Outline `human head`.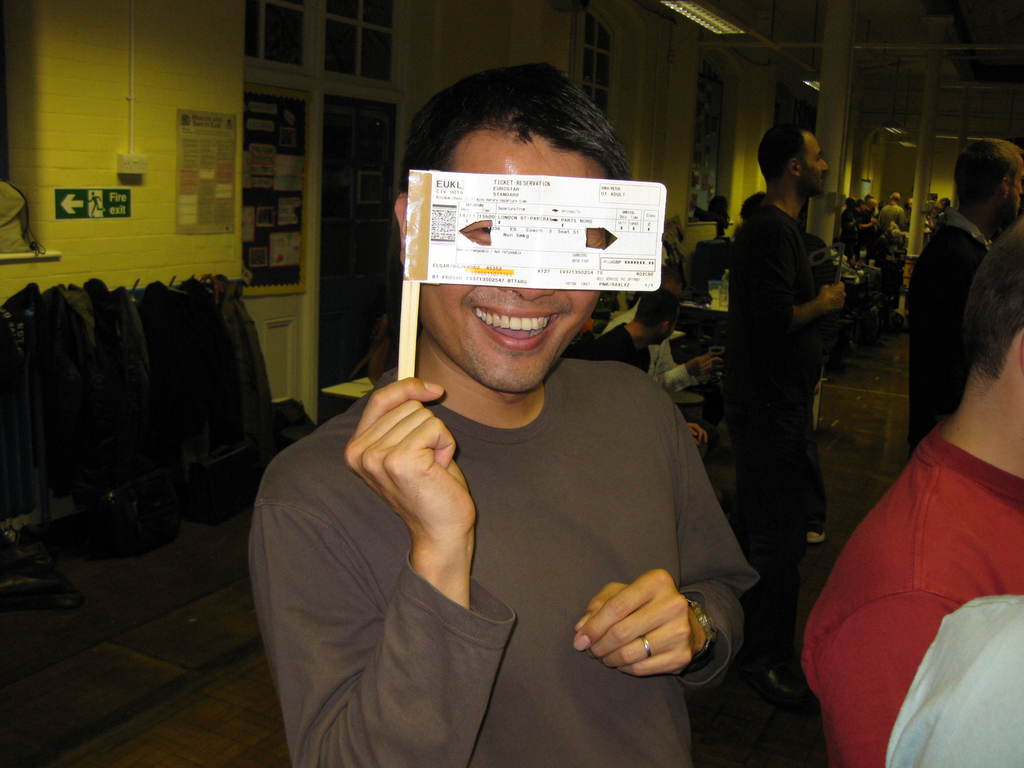
Outline: {"x1": 387, "y1": 100, "x2": 652, "y2": 351}.
